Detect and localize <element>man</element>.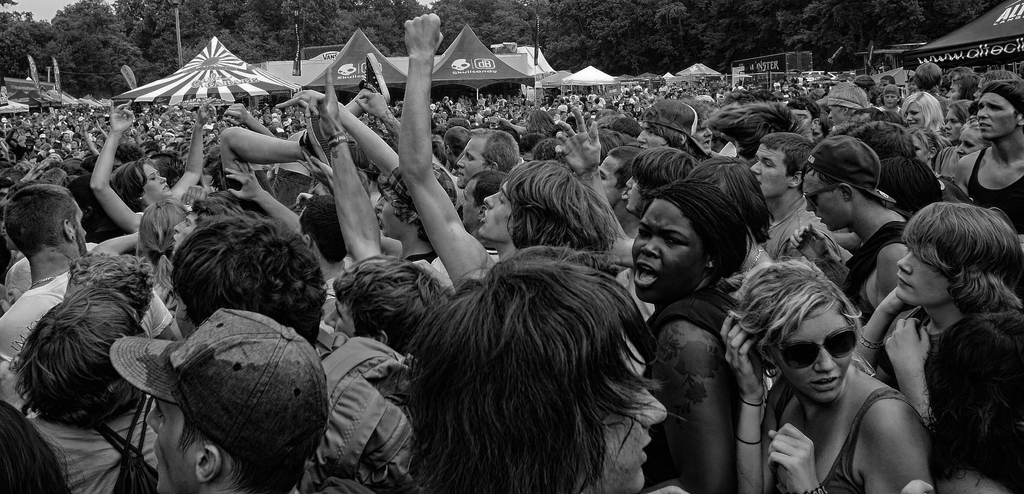
Localized at BBox(952, 78, 1023, 249).
